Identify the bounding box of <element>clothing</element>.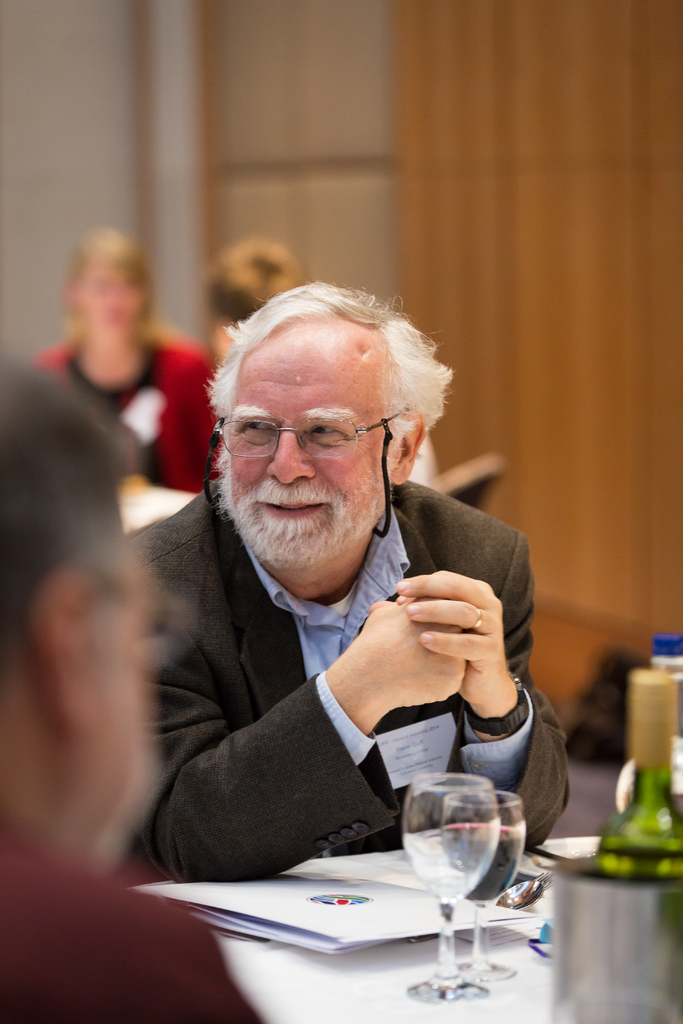
130:481:569:933.
